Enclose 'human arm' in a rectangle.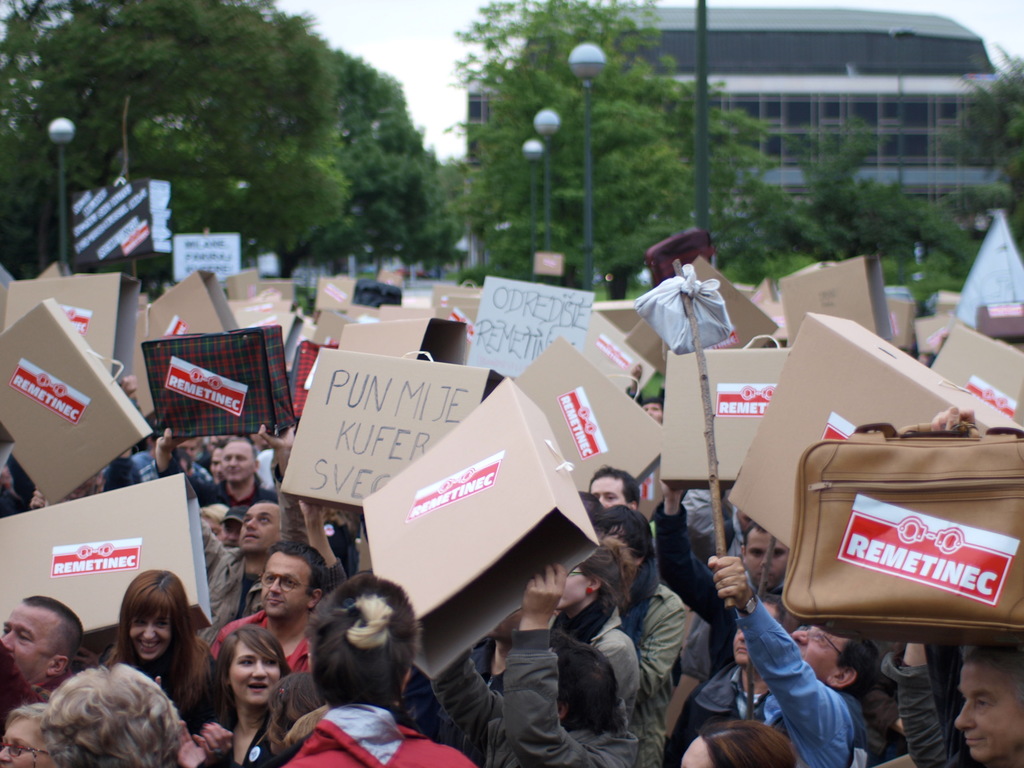
Rect(263, 417, 303, 542).
